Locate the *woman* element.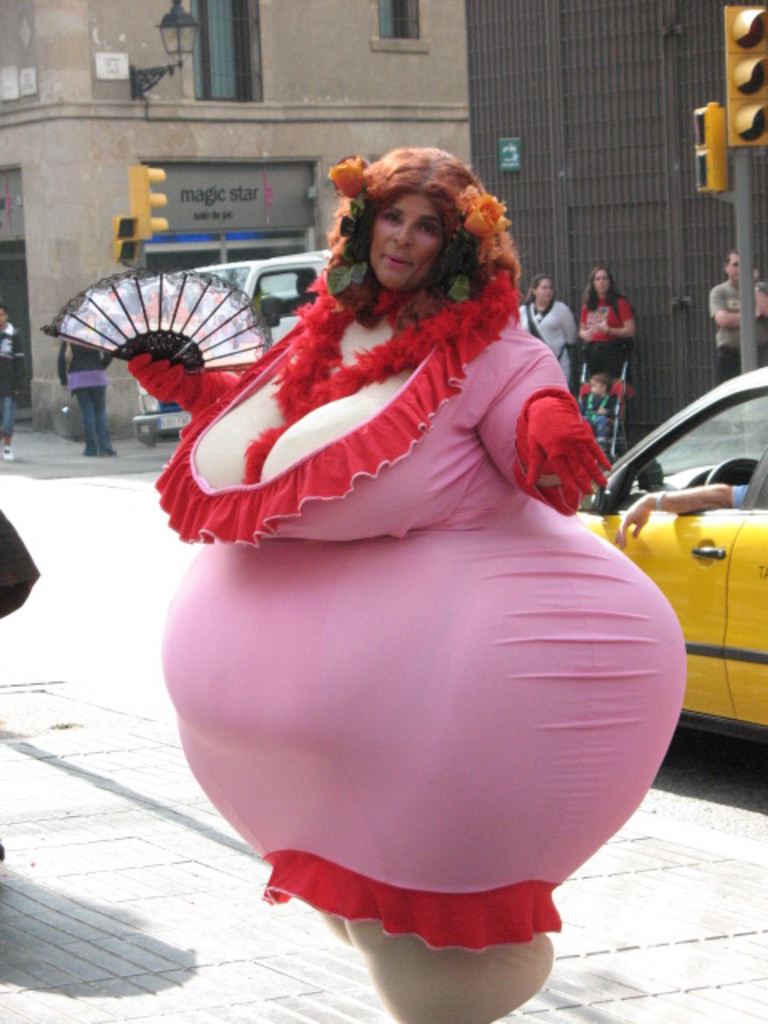
Element bbox: (left=0, top=312, right=21, bottom=459).
